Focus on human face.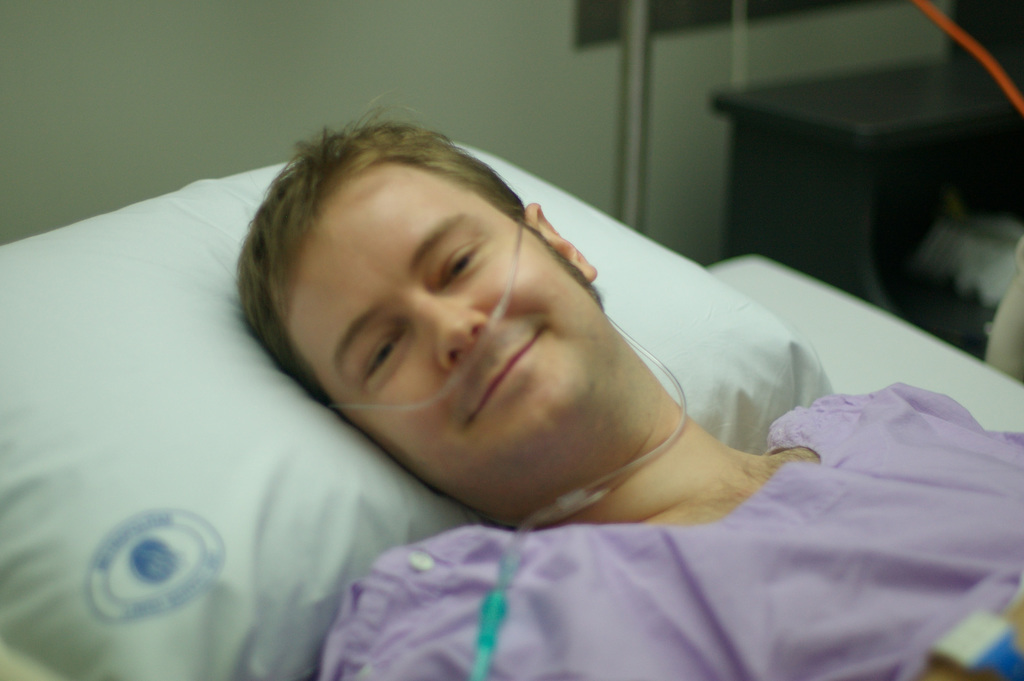
Focused at detection(284, 163, 607, 501).
